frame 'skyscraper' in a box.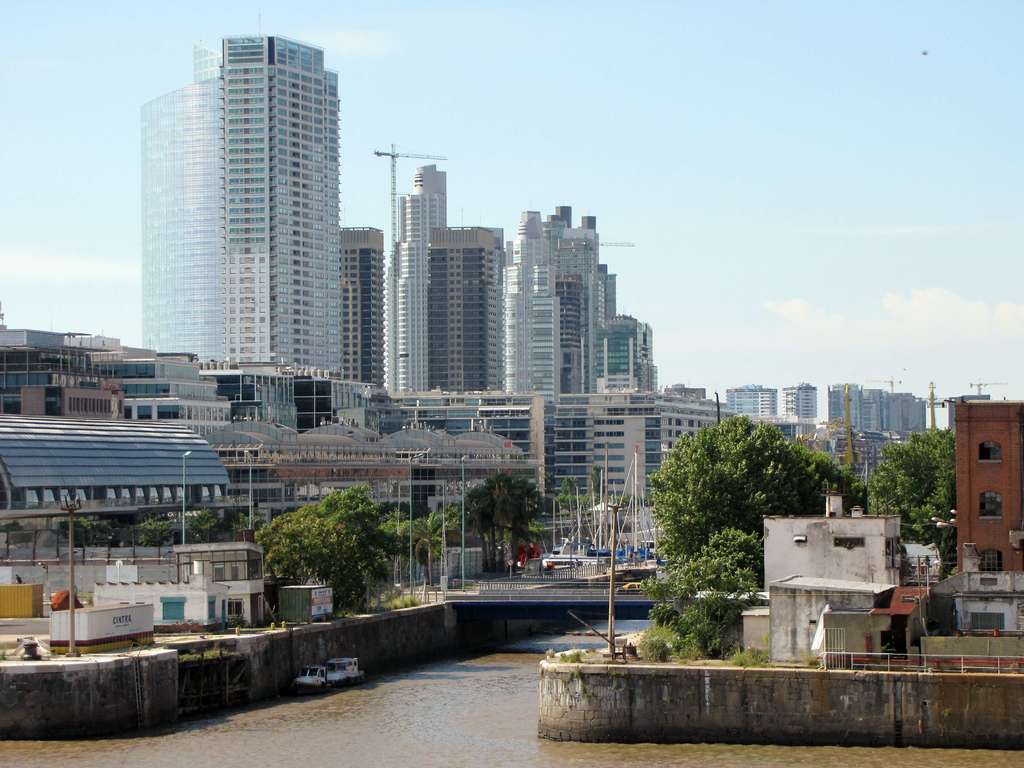
[x1=824, y1=383, x2=861, y2=430].
